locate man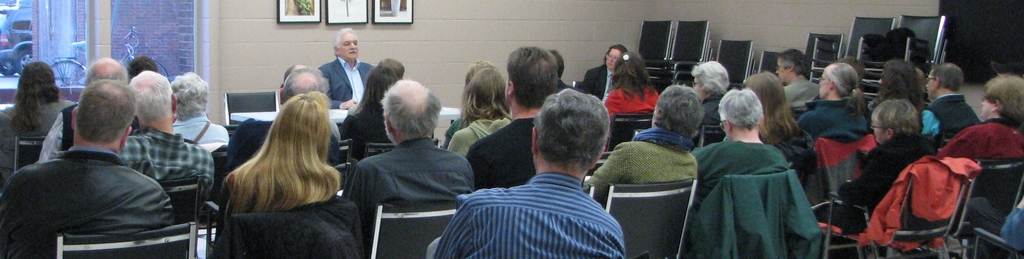
box(430, 87, 624, 258)
